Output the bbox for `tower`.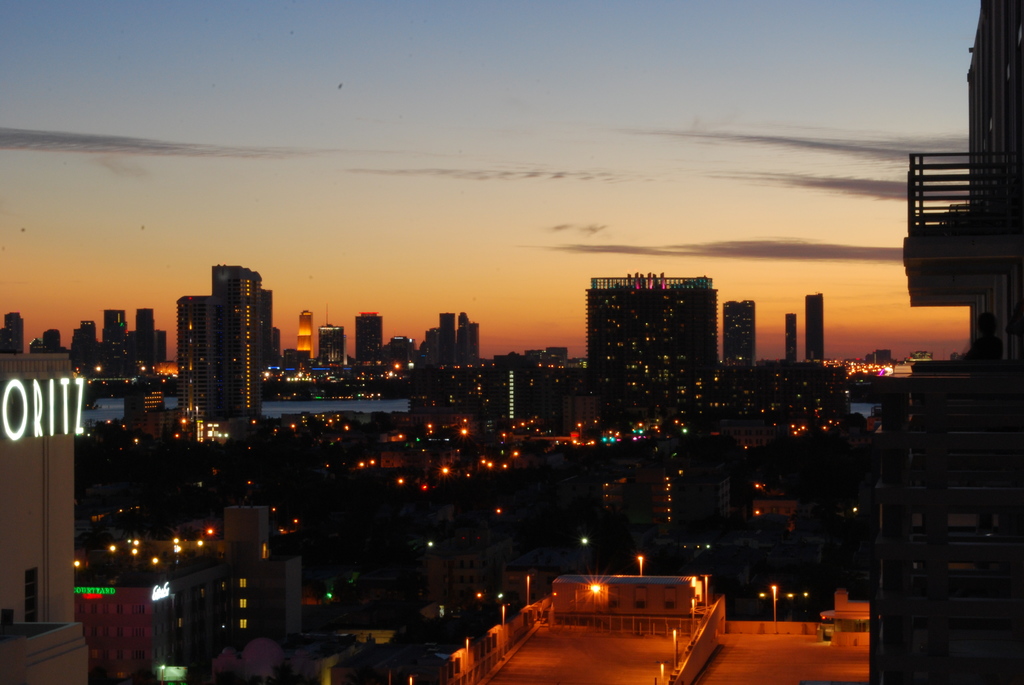
127, 307, 168, 369.
